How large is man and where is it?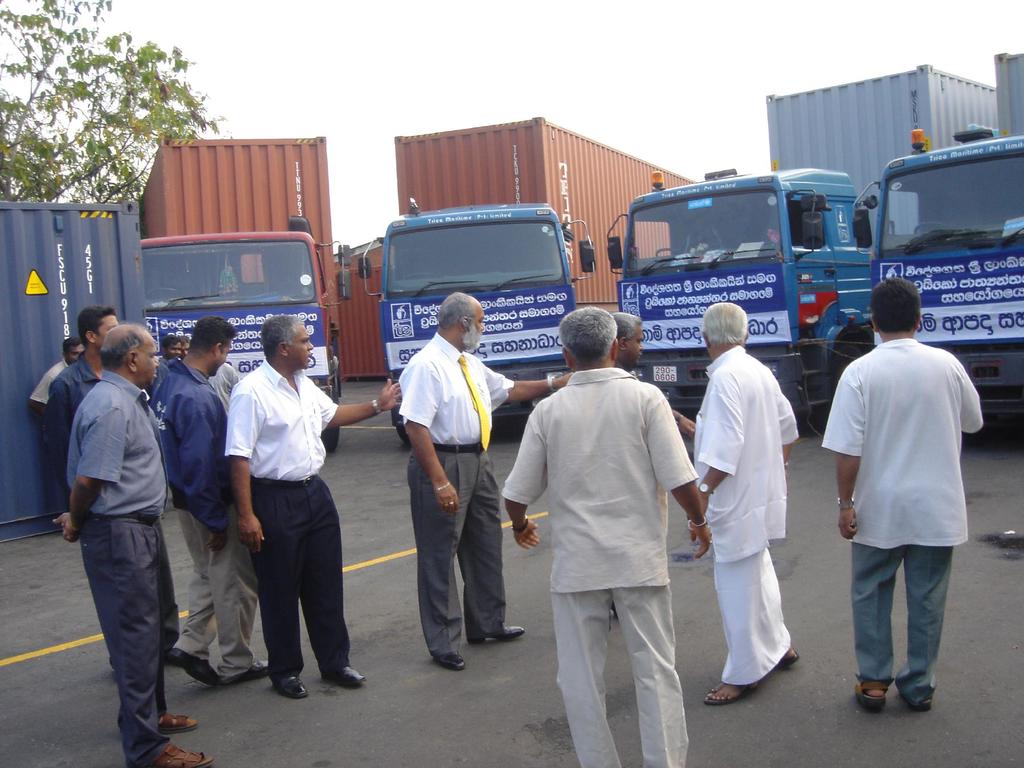
Bounding box: {"left": 150, "top": 328, "right": 179, "bottom": 389}.
